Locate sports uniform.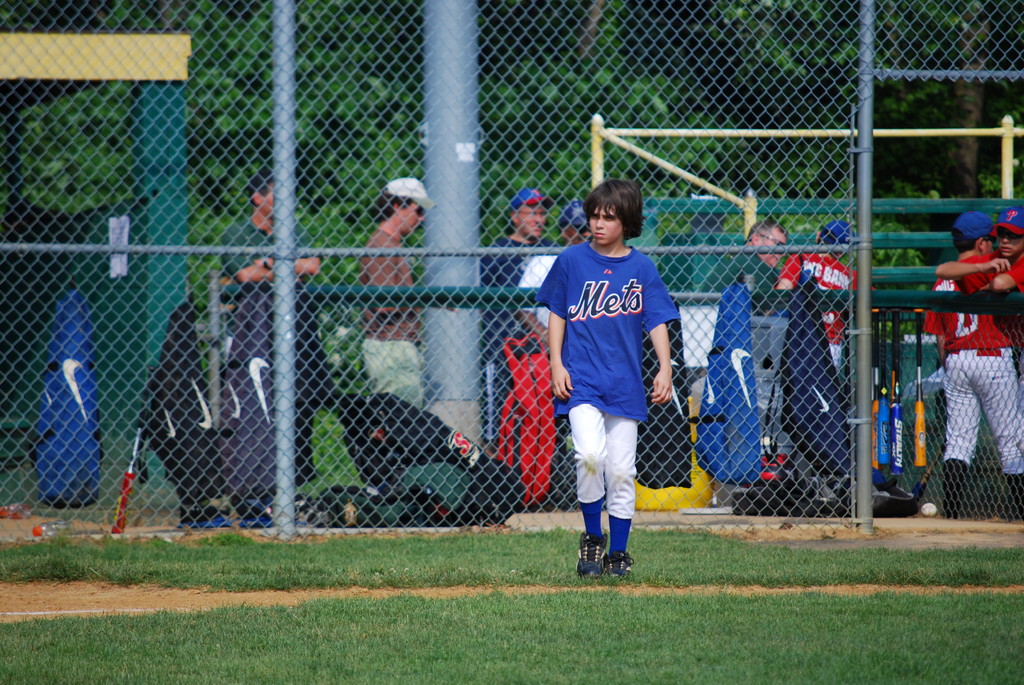
Bounding box: 708, 251, 774, 298.
